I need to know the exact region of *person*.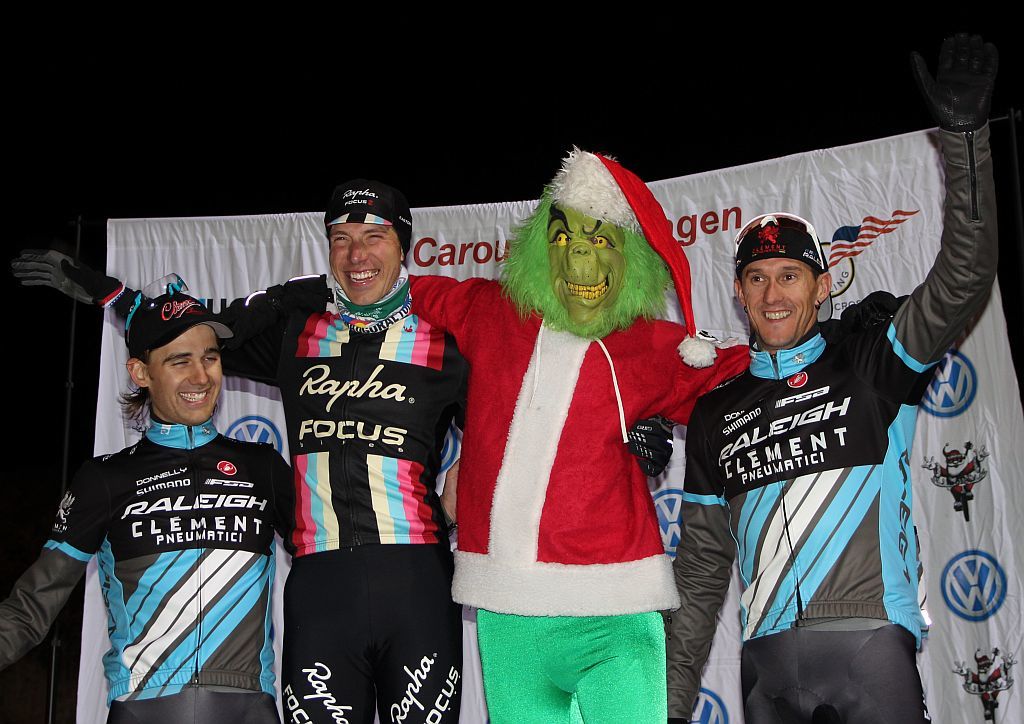
Region: 666,22,1001,723.
